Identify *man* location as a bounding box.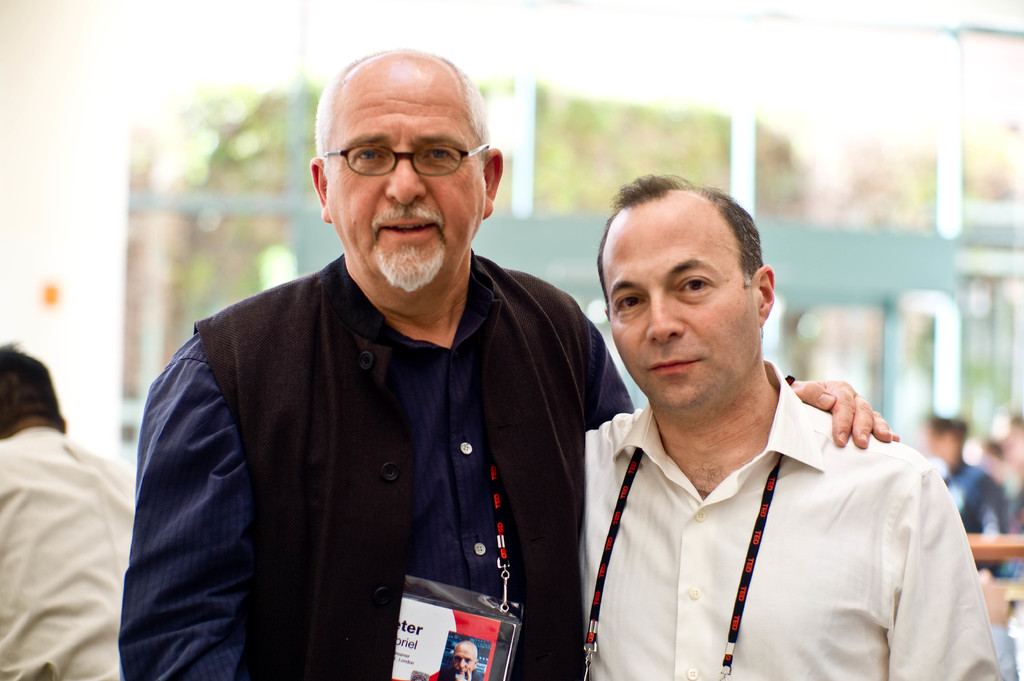
select_region(0, 341, 141, 680).
